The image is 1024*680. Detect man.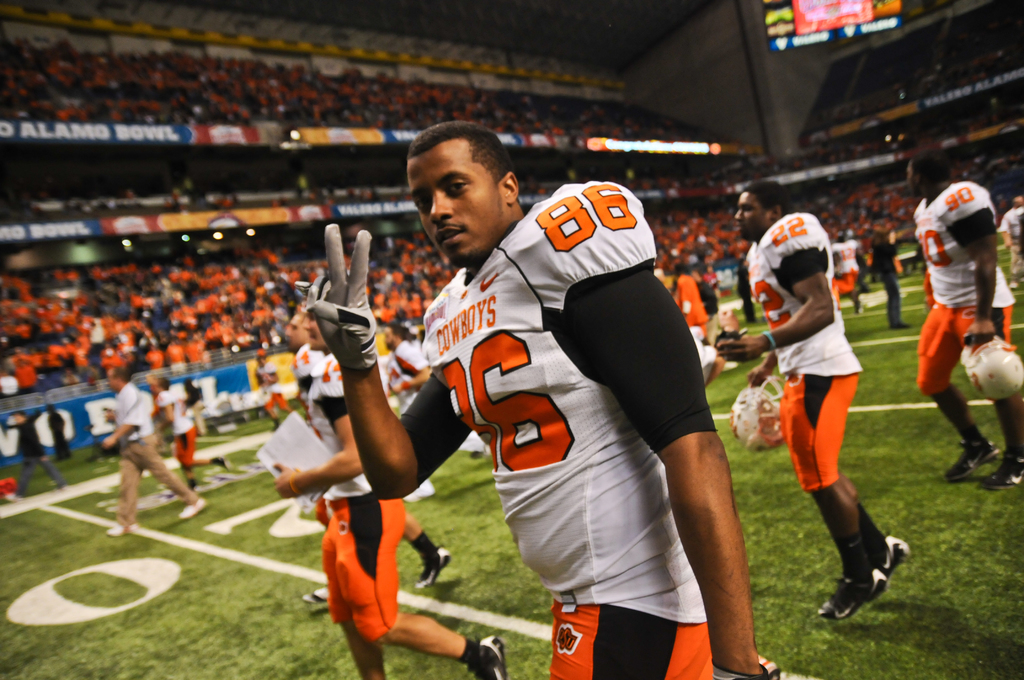
Detection: region(0, 400, 63, 501).
